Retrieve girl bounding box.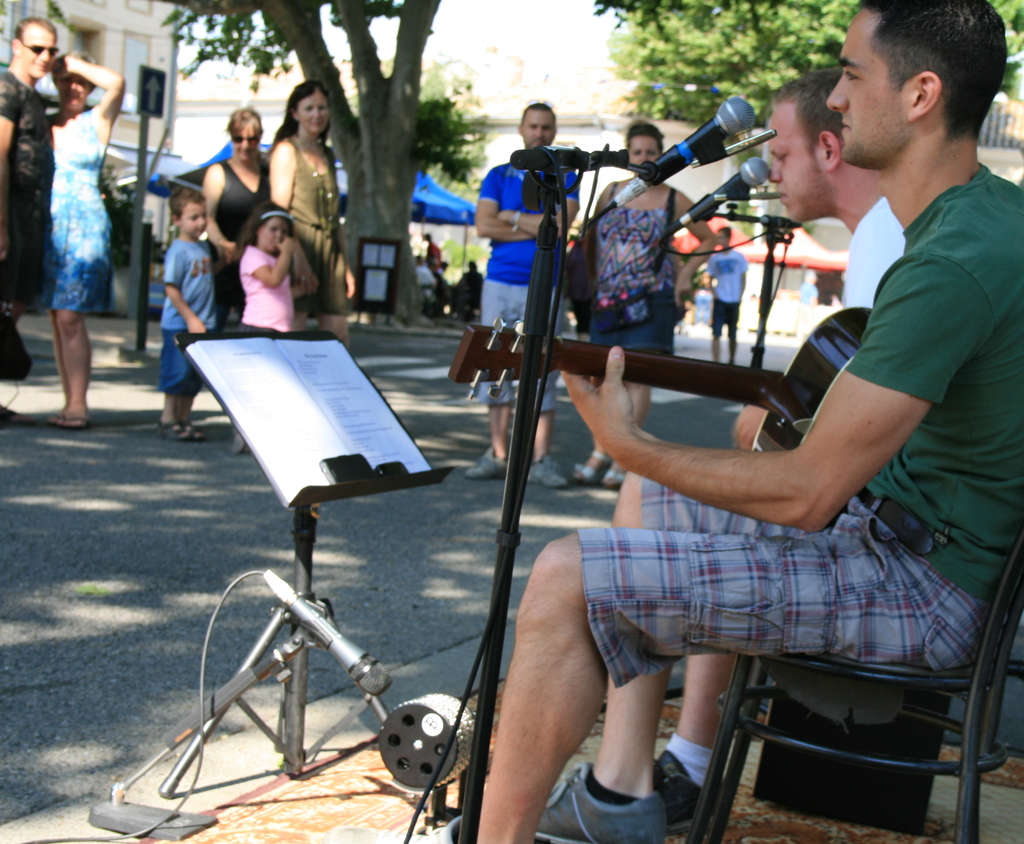
Bounding box: (left=233, top=198, right=301, bottom=455).
